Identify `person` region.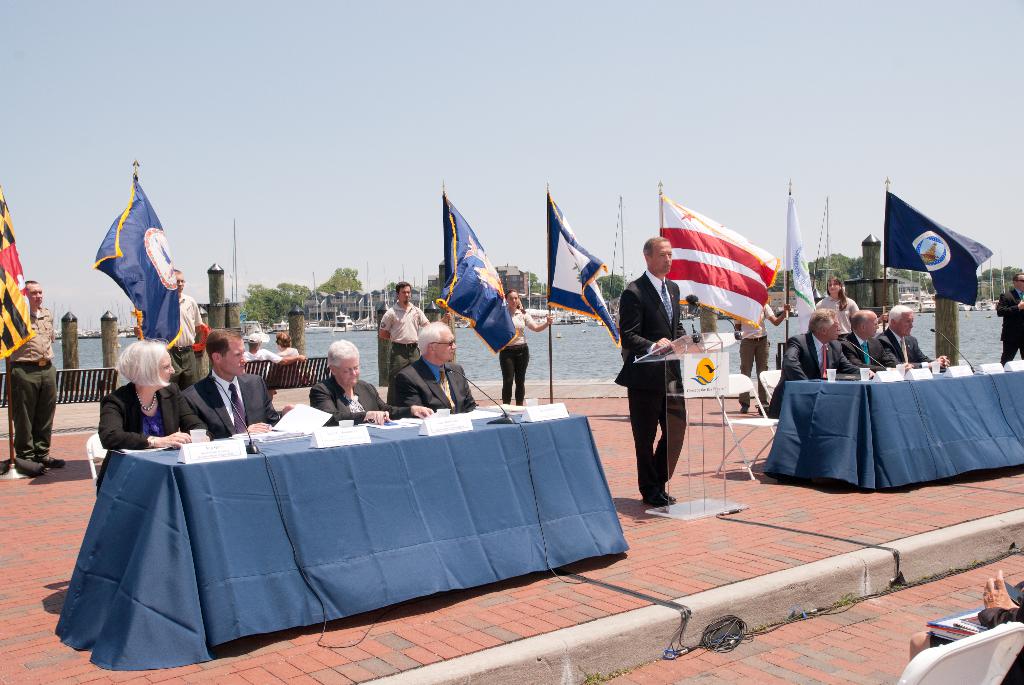
Region: pyautogui.locateOnScreen(6, 279, 63, 476).
